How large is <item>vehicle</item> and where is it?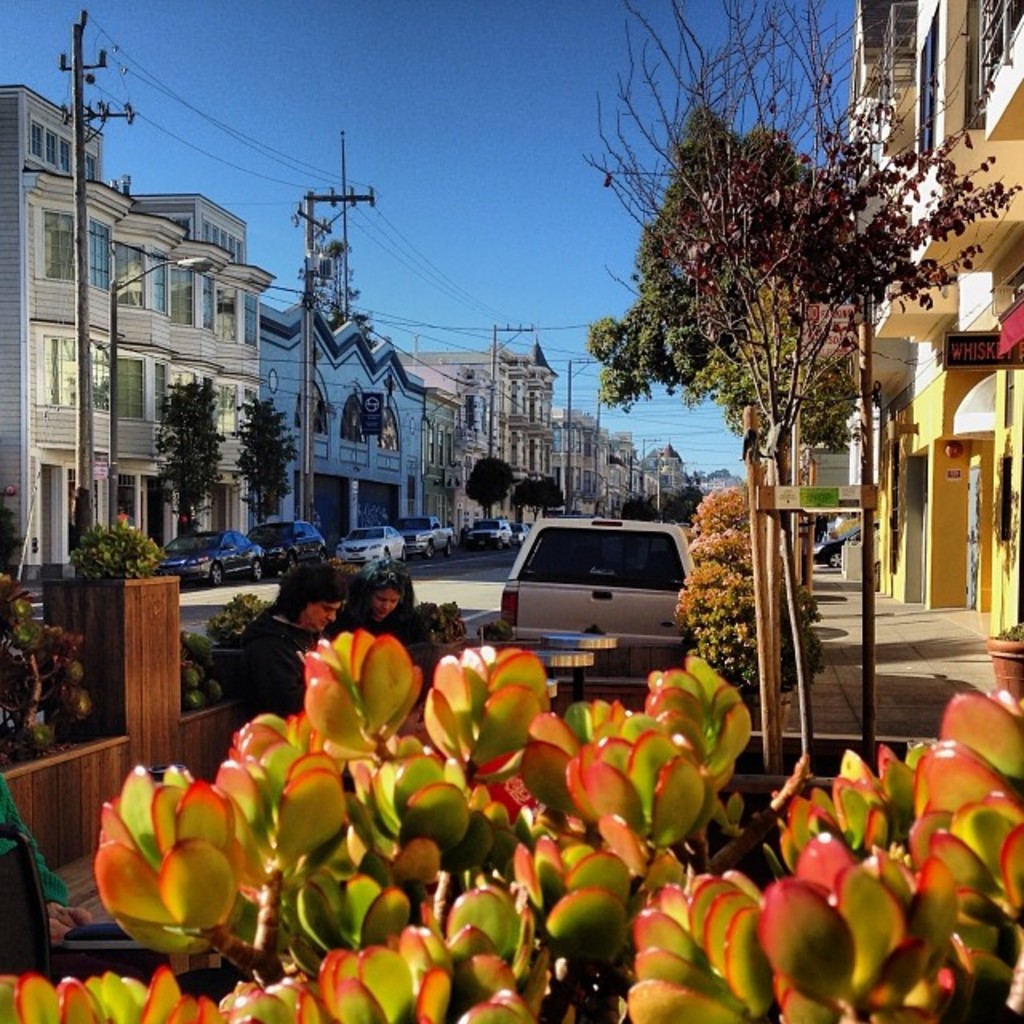
Bounding box: (x1=814, y1=526, x2=877, y2=570).
